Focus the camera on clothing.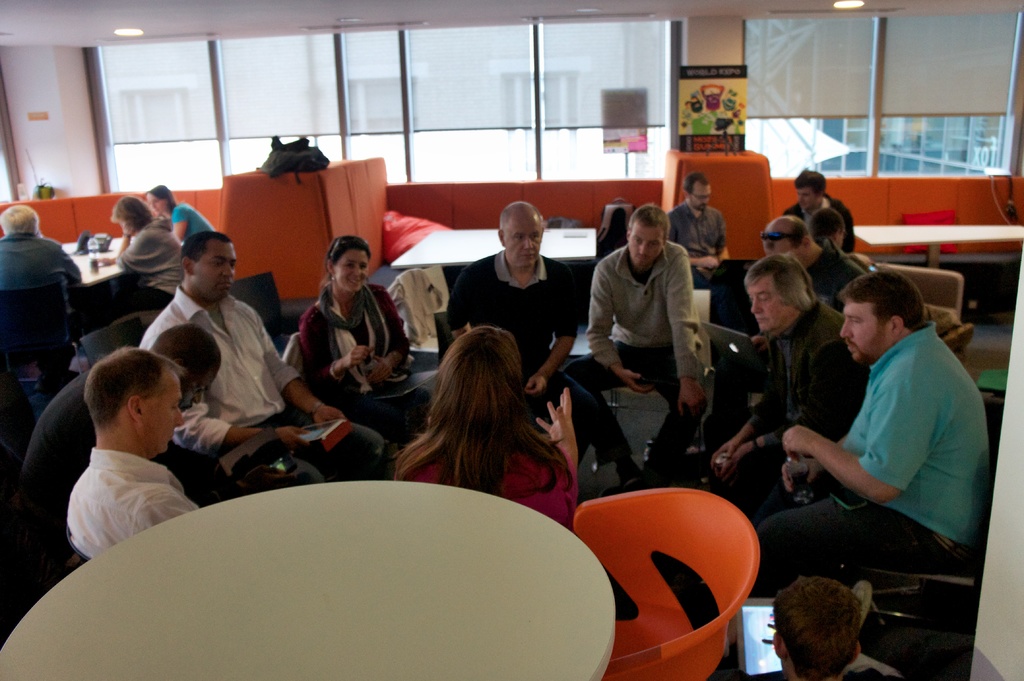
Focus region: pyautogui.locateOnScreen(111, 218, 180, 312).
